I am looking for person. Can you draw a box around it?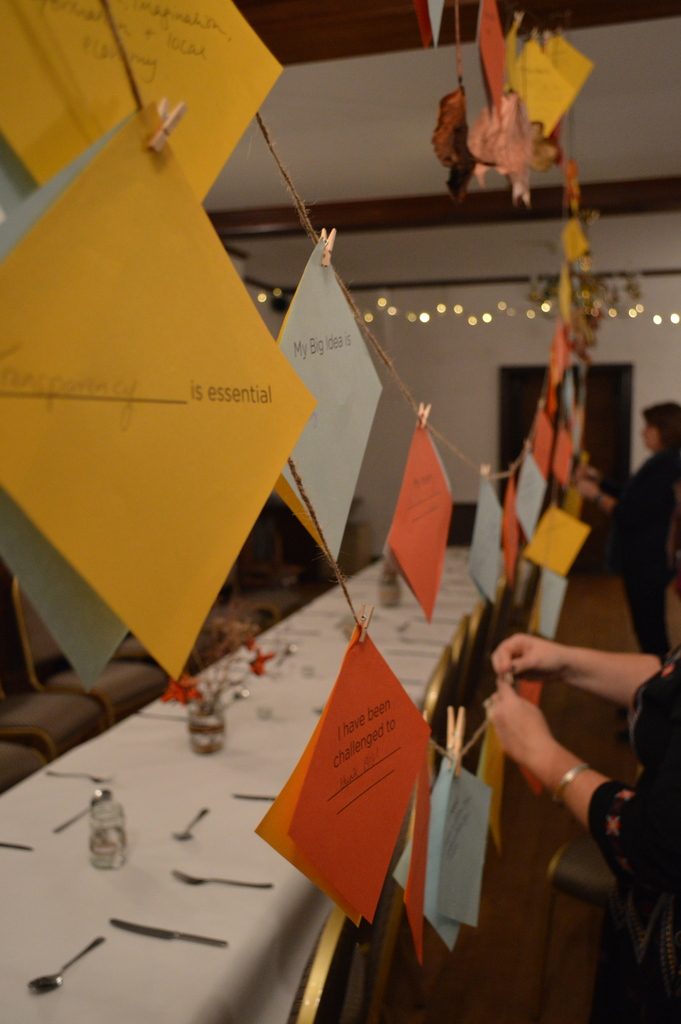
Sure, the bounding box is rect(470, 623, 680, 1022).
